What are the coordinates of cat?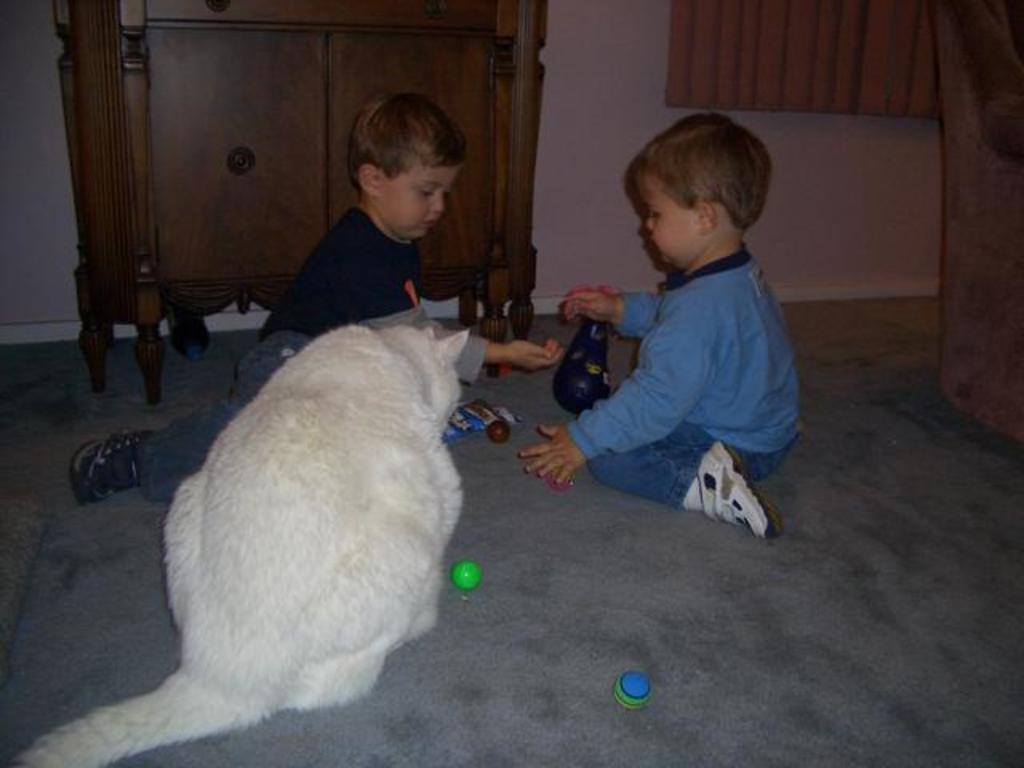
box=[10, 323, 469, 766].
